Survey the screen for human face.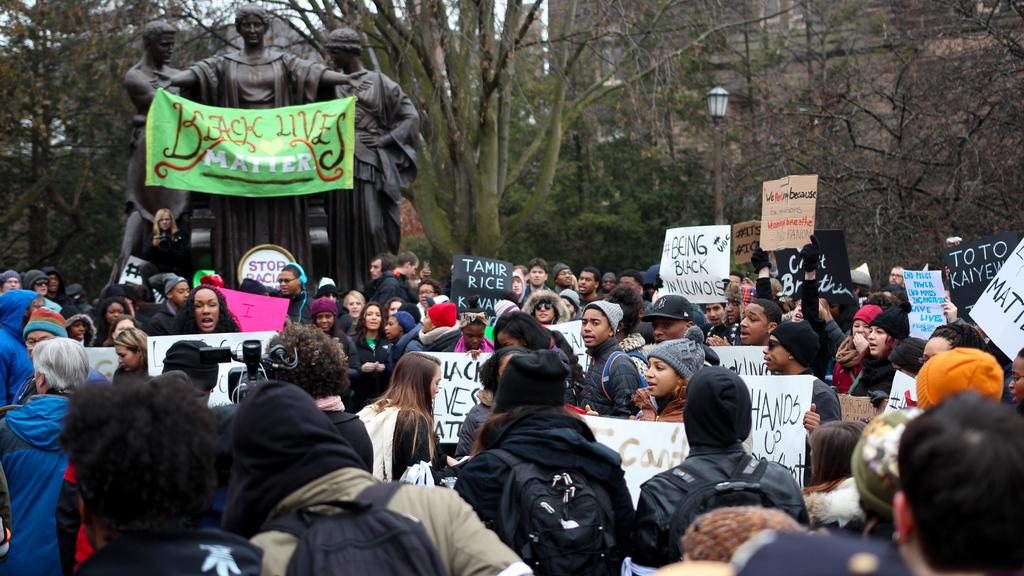
Survey found: bbox=(68, 321, 84, 337).
